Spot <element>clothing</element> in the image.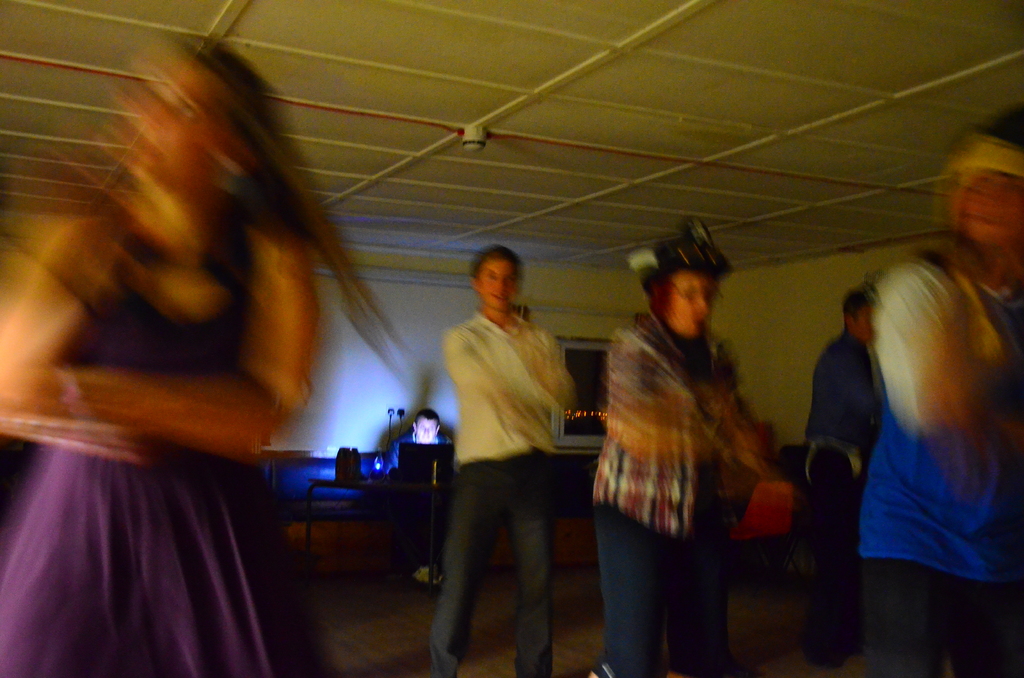
<element>clothing</element> found at left=831, top=229, right=1011, bottom=641.
